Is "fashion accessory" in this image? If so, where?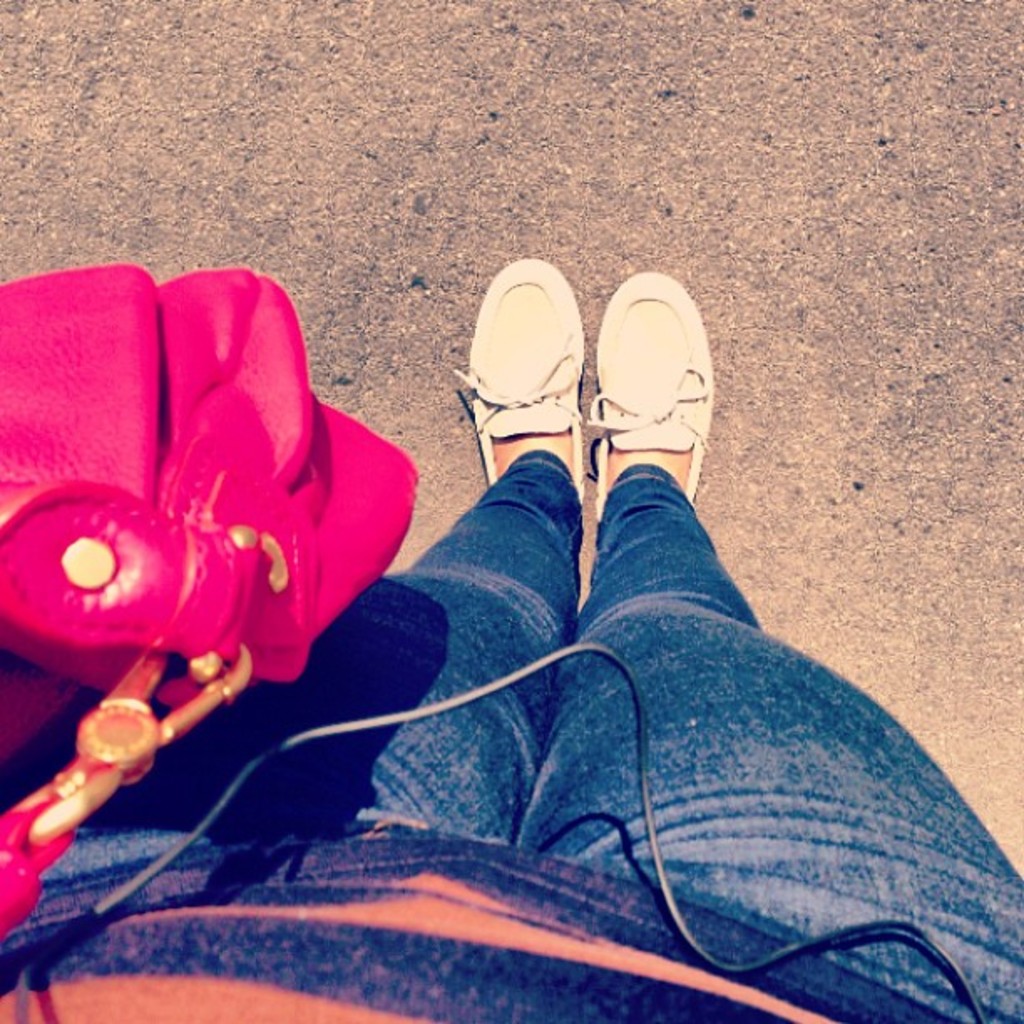
Yes, at region(450, 258, 584, 509).
